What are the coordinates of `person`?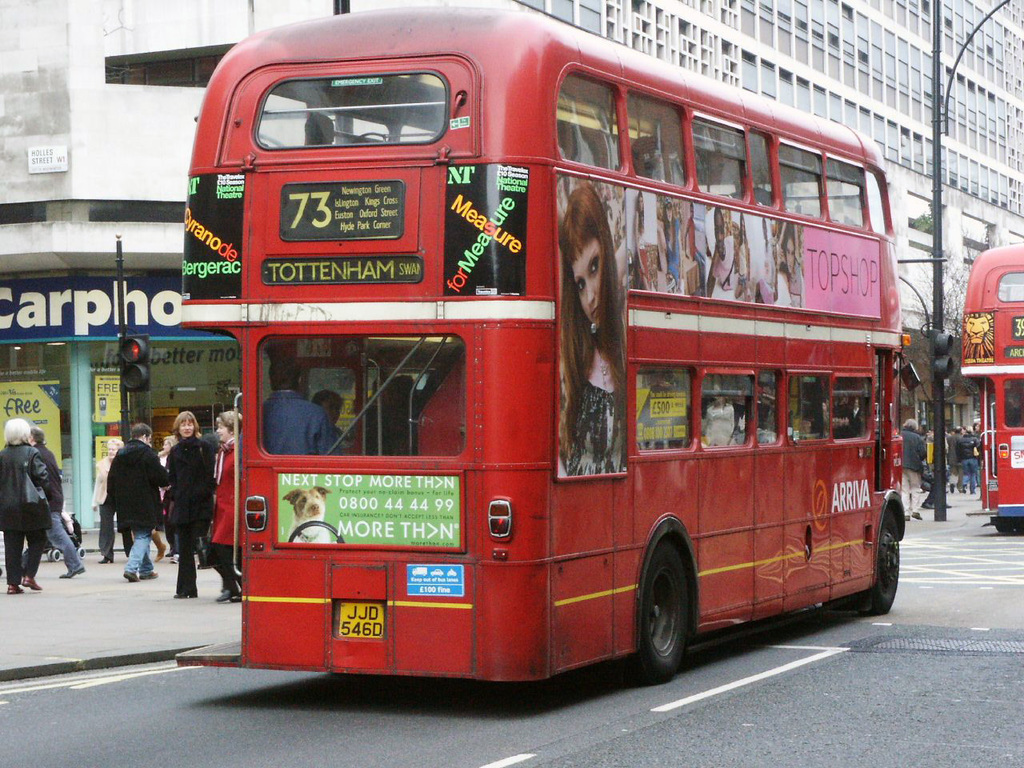
(774, 222, 806, 314).
